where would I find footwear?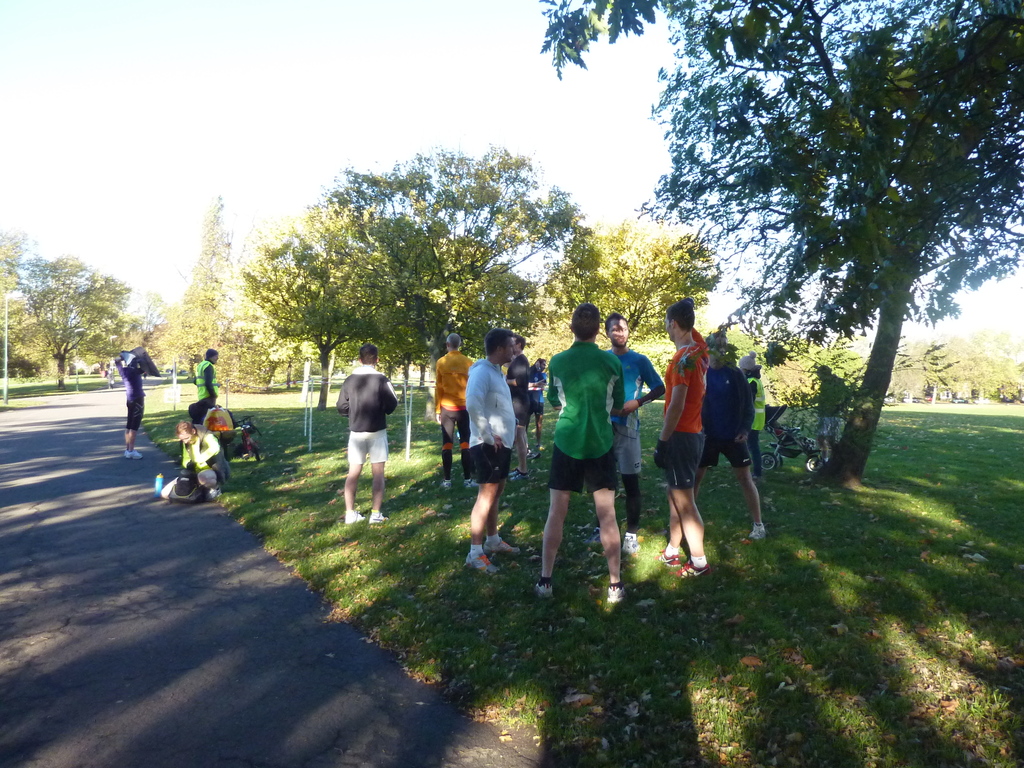
At bbox=[204, 486, 222, 502].
